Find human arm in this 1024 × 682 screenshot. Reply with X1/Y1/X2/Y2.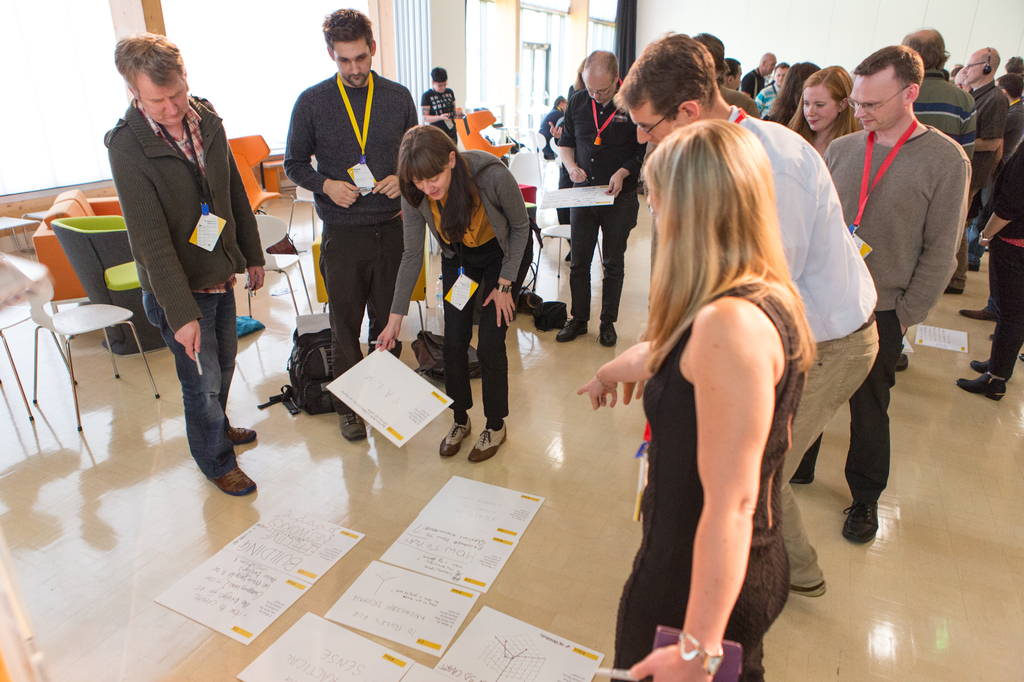
592/239/864/673.
